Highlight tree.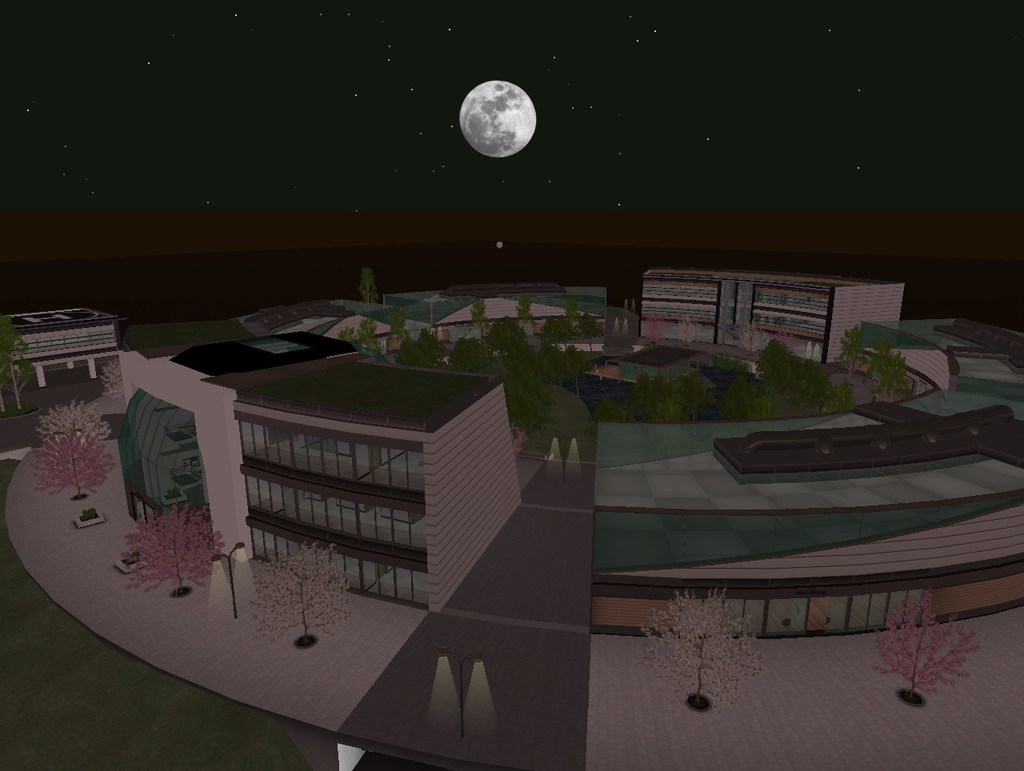
Highlighted region: select_region(866, 340, 895, 403).
